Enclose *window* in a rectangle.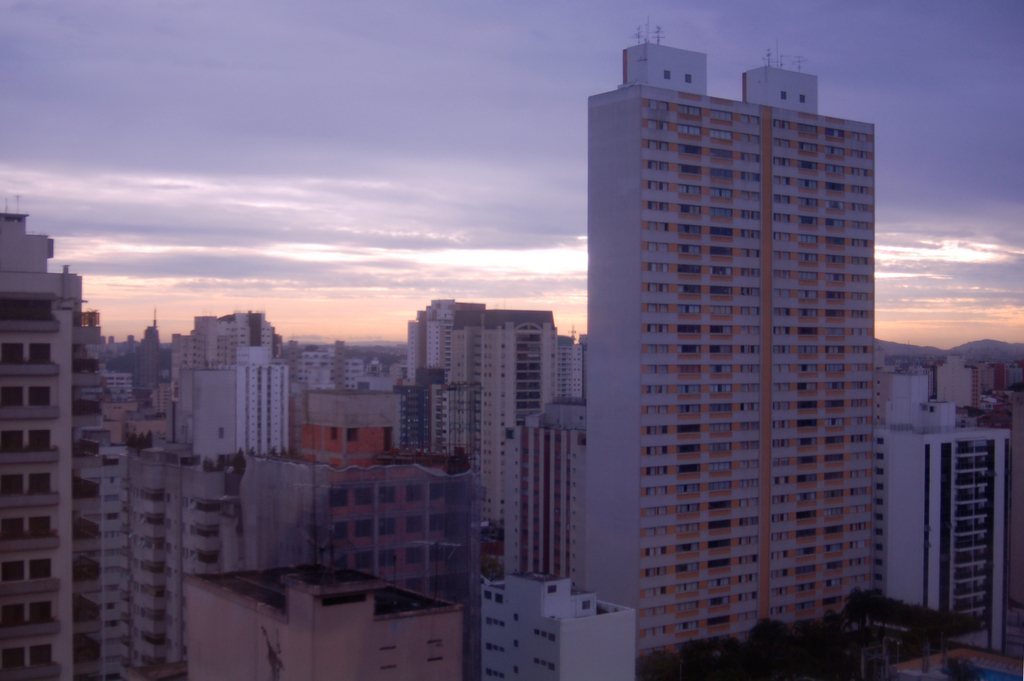
x1=735, y1=535, x2=758, y2=546.
